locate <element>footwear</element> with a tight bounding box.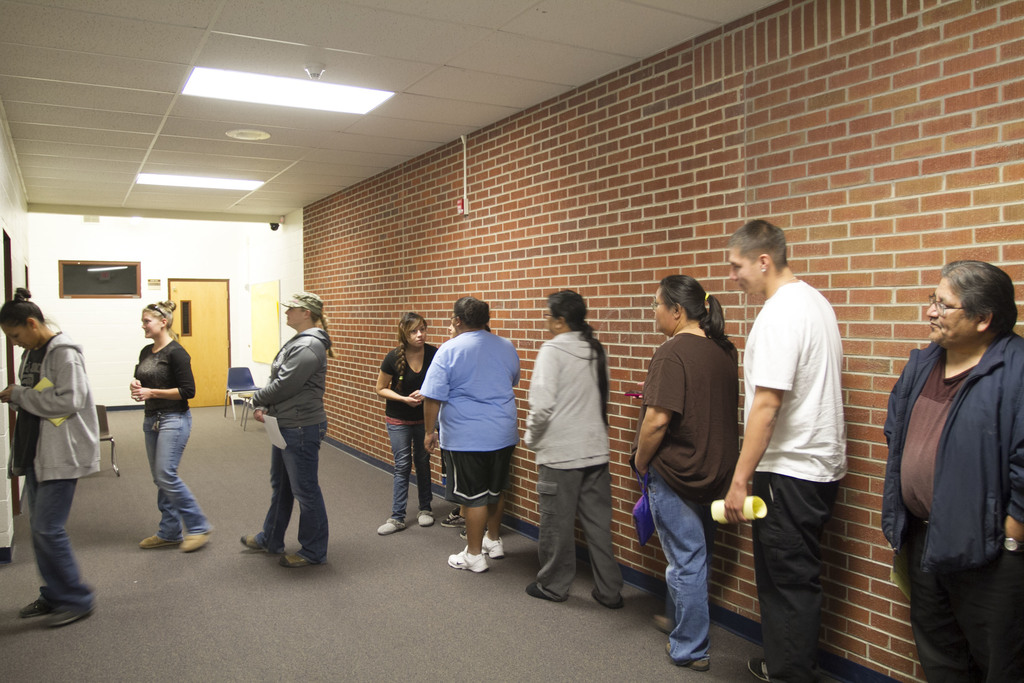
(x1=281, y1=552, x2=312, y2=565).
